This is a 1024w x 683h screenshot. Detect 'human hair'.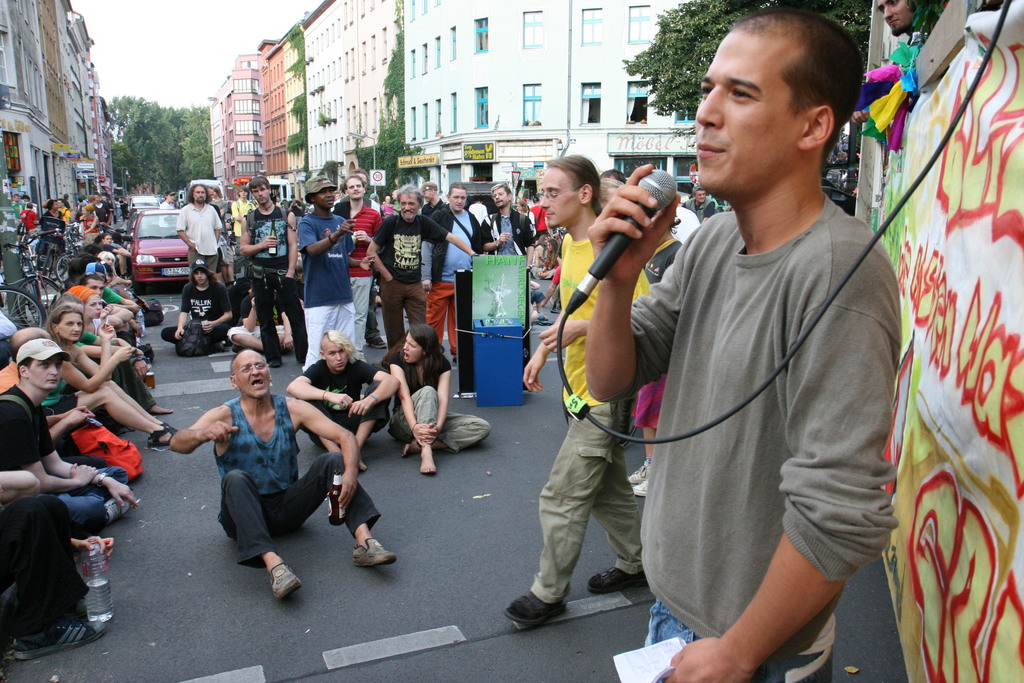
[left=96, top=190, right=101, bottom=194].
